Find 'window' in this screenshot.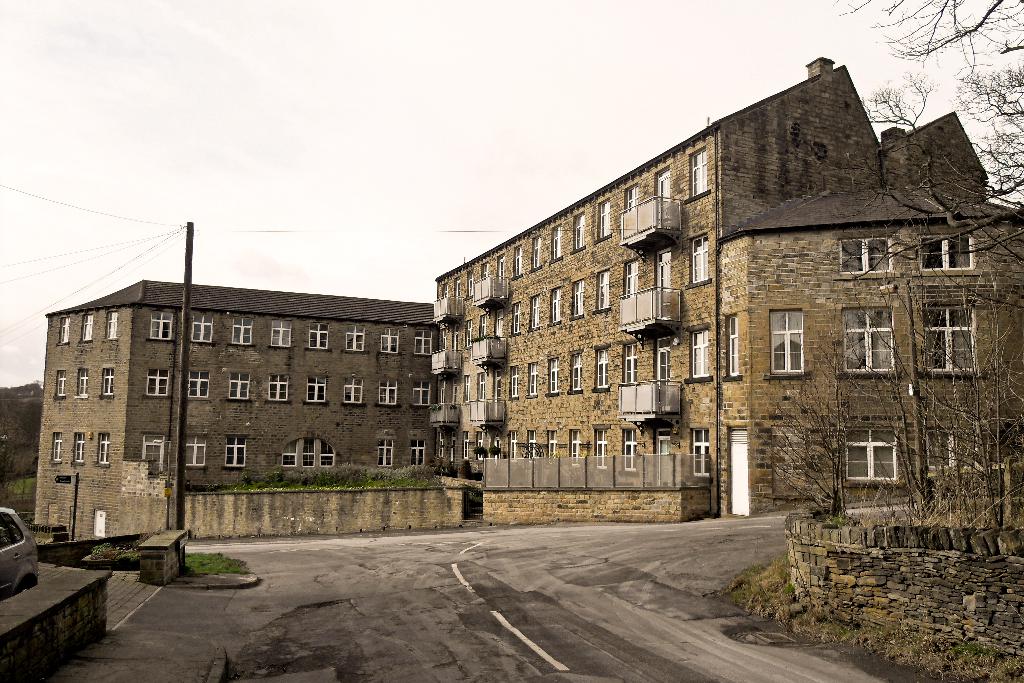
The bounding box for 'window' is 568/428/579/457.
